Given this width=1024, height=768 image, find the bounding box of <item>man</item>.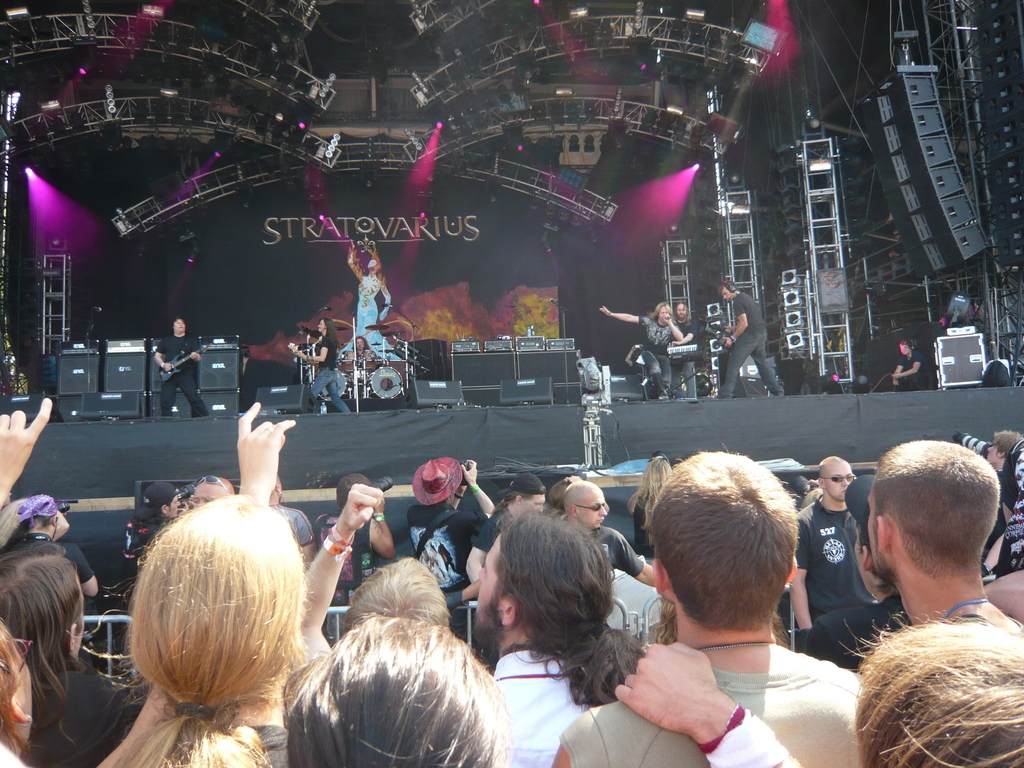
{"left": 344, "top": 334, "right": 379, "bottom": 366}.
